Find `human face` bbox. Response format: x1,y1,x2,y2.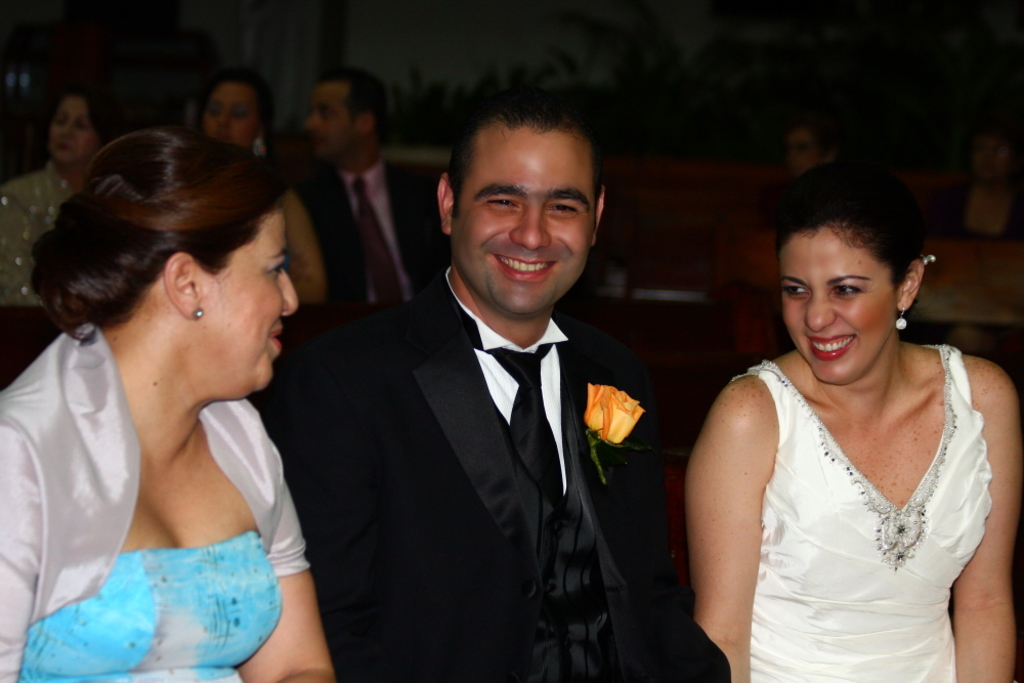
782,225,911,385.
